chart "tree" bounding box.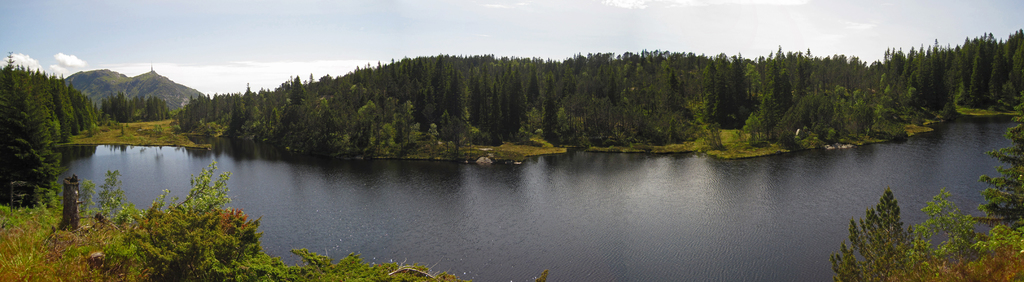
Charted: (left=100, top=158, right=275, bottom=281).
